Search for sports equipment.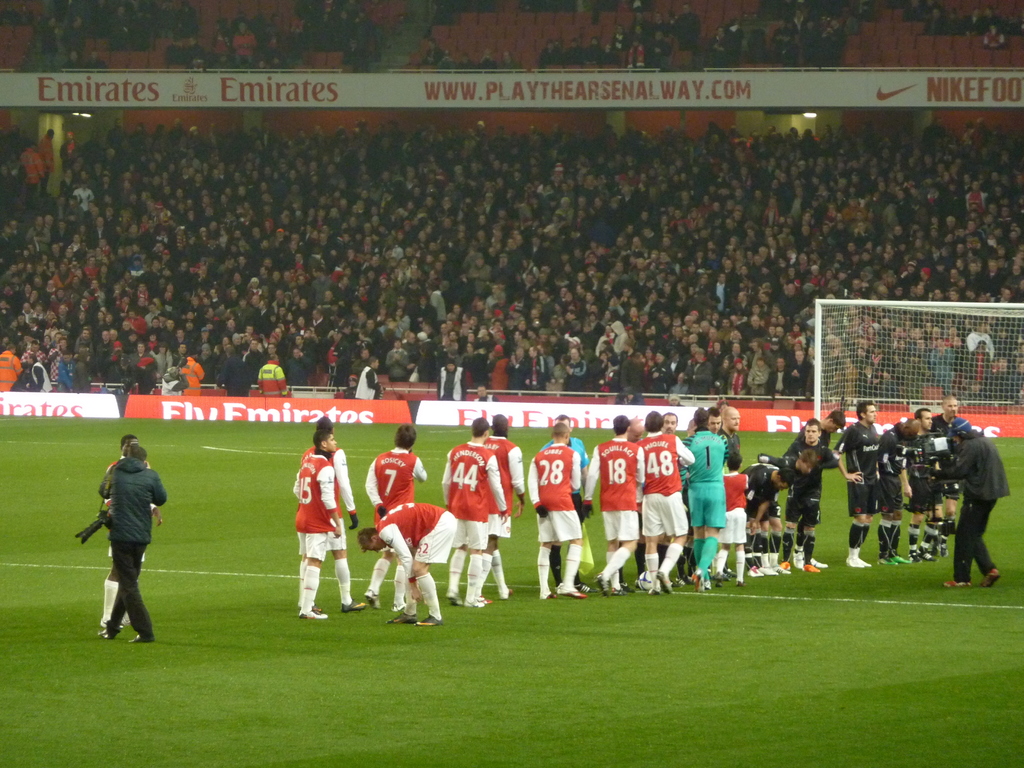
Found at box=[413, 613, 440, 625].
